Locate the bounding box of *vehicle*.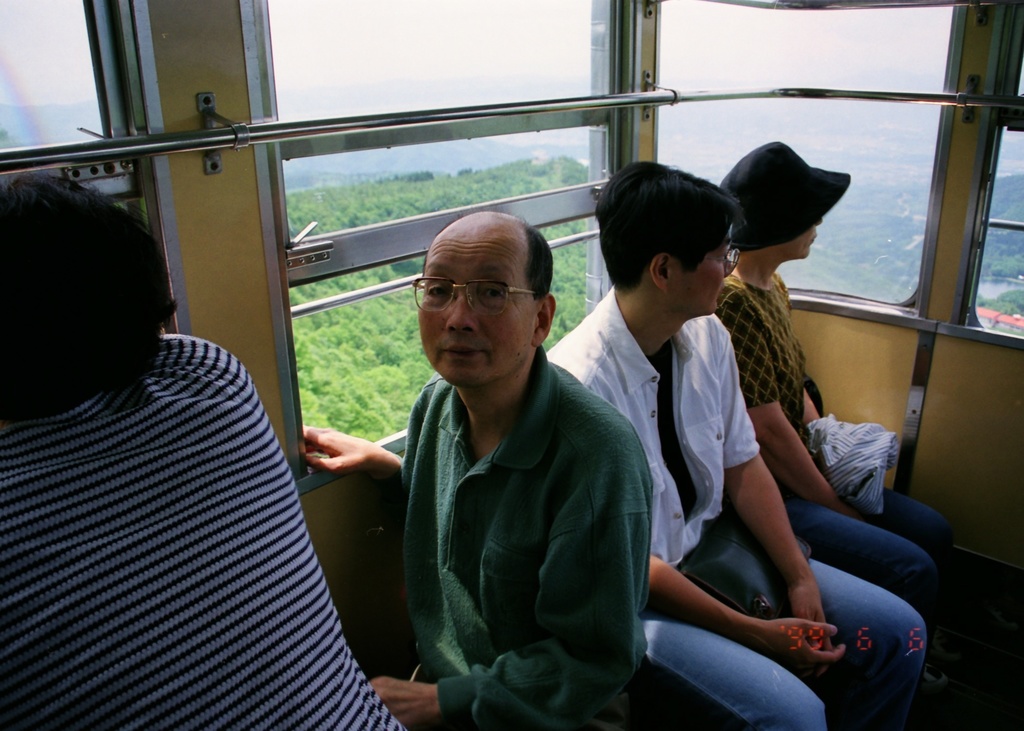
Bounding box: {"x1": 0, "y1": 0, "x2": 1023, "y2": 730}.
